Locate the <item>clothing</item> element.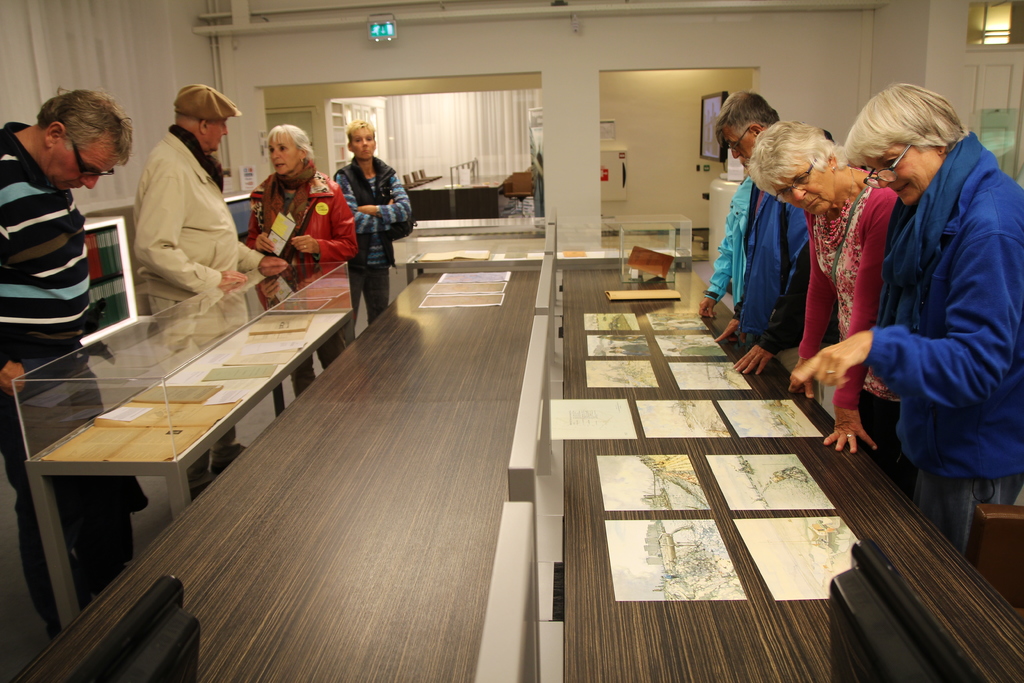
Element bbox: <bbox>703, 169, 753, 315</bbox>.
